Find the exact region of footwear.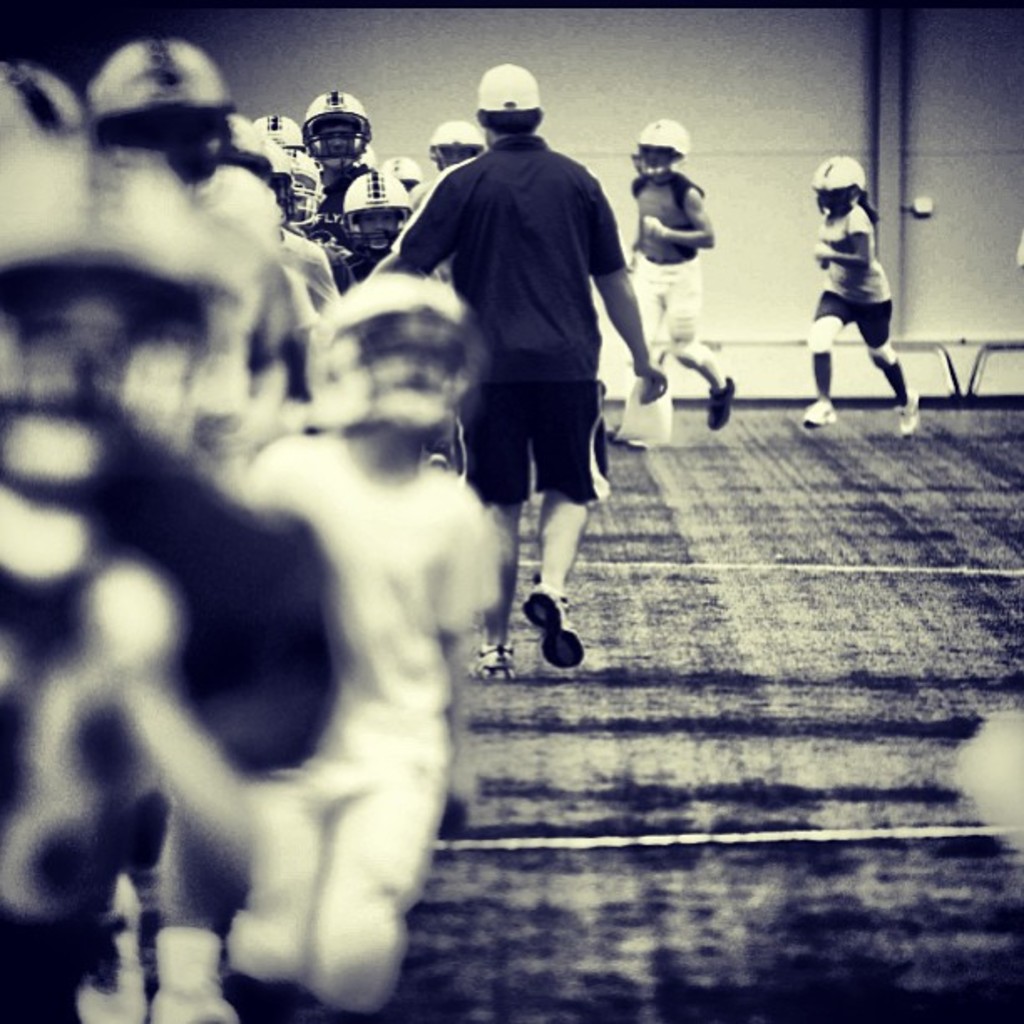
Exact region: crop(803, 400, 840, 433).
